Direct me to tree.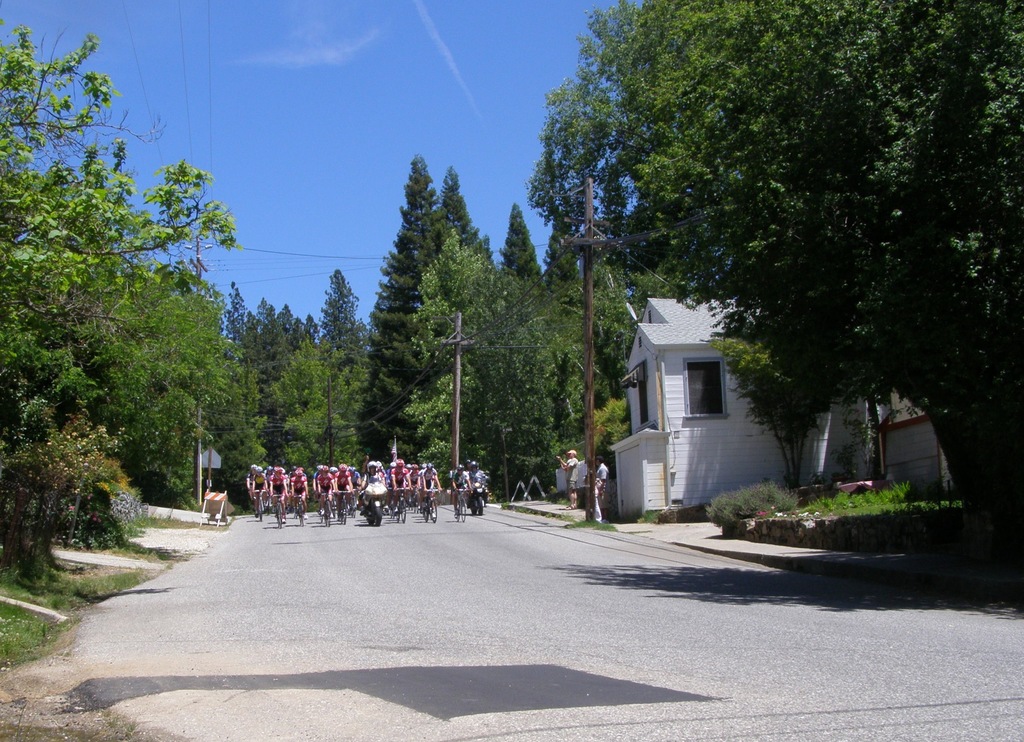
Direction: [left=198, top=276, right=320, bottom=522].
